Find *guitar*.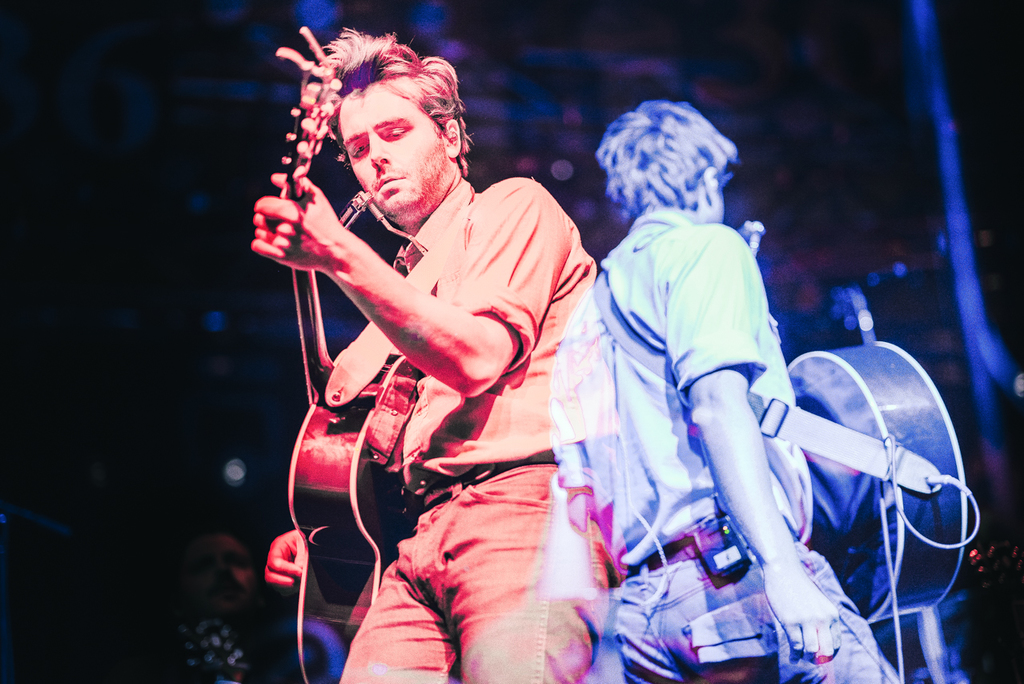
crop(789, 333, 970, 634).
